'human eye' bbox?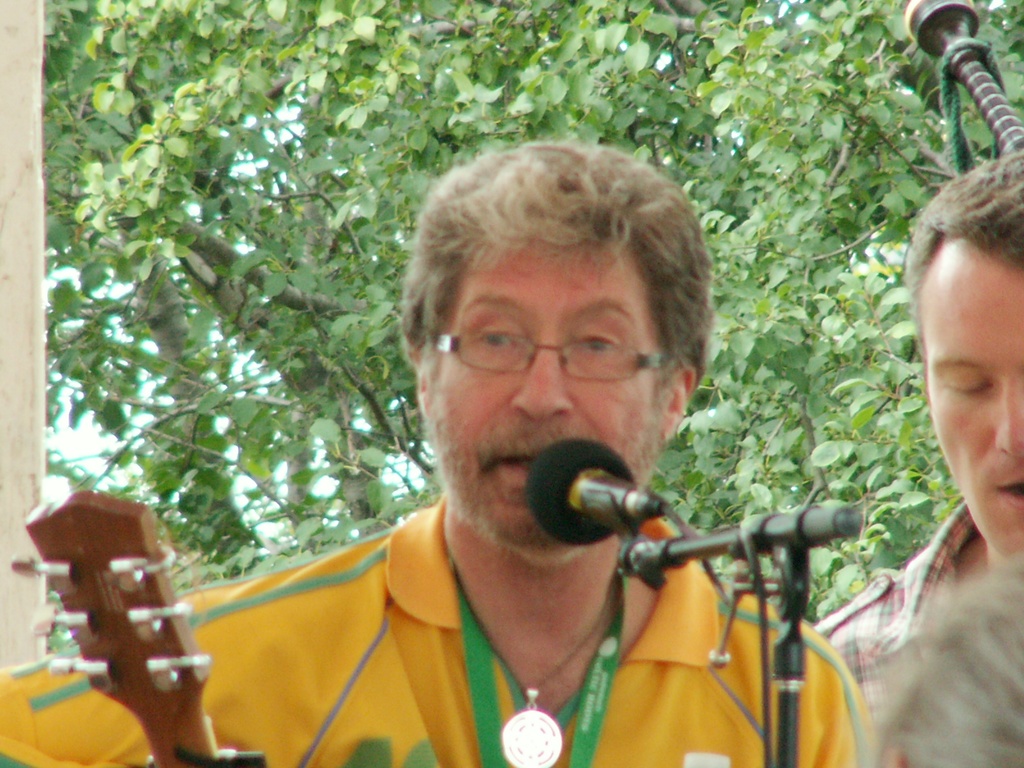
box(575, 327, 626, 361)
